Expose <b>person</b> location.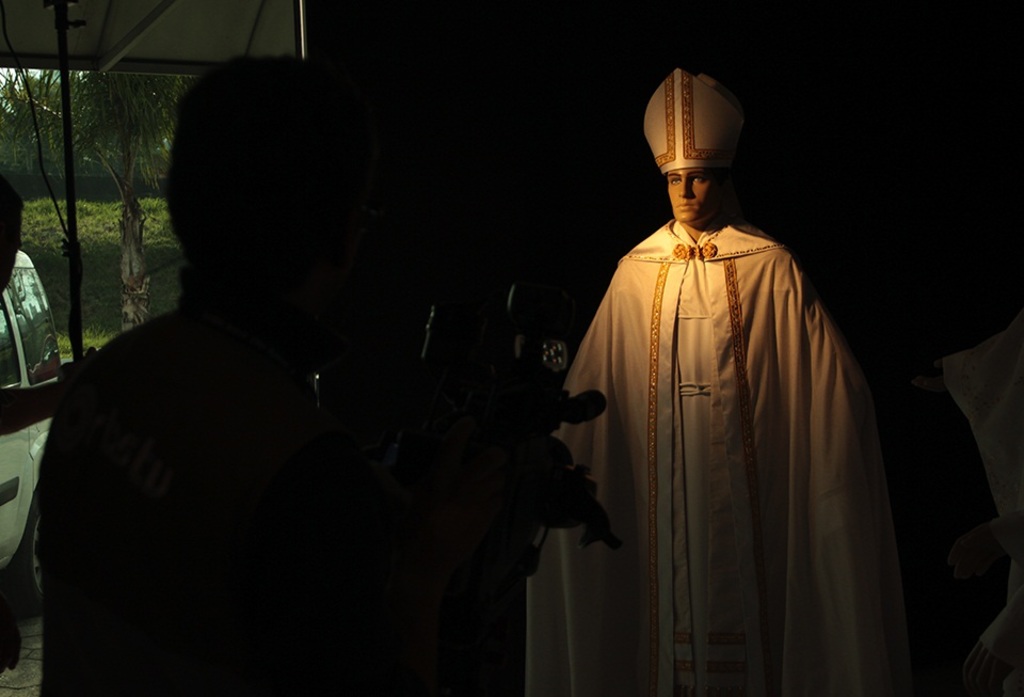
Exposed at bbox=(562, 70, 887, 695).
